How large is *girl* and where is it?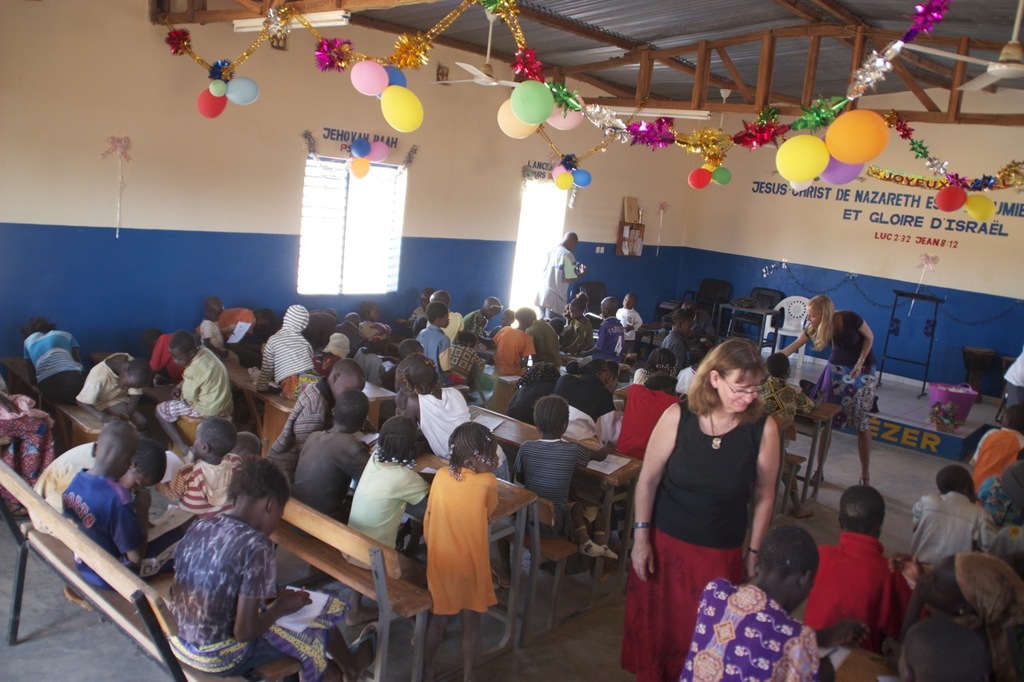
Bounding box: detection(770, 294, 882, 489).
